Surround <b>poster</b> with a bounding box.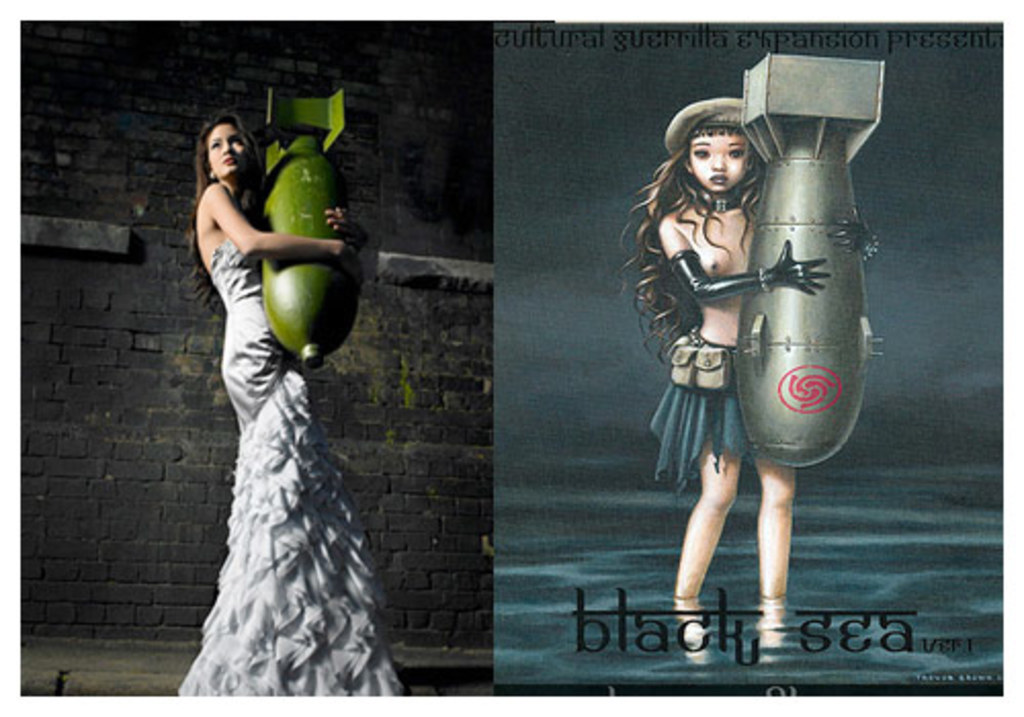
box=[430, 0, 981, 716].
